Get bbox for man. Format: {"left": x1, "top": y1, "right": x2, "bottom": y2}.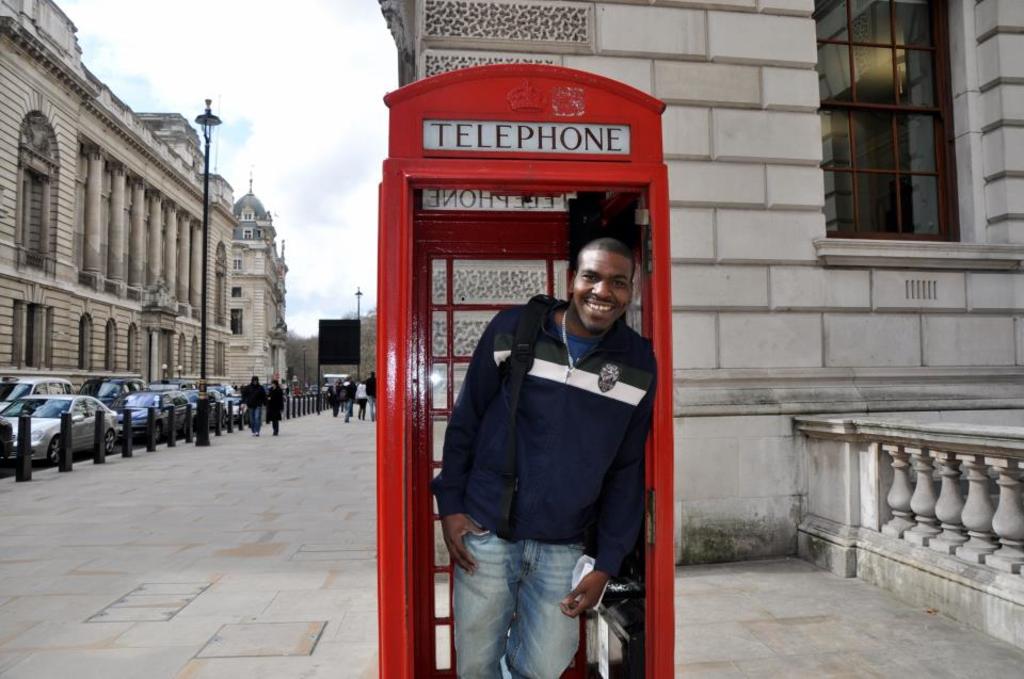
{"left": 241, "top": 374, "right": 269, "bottom": 438}.
